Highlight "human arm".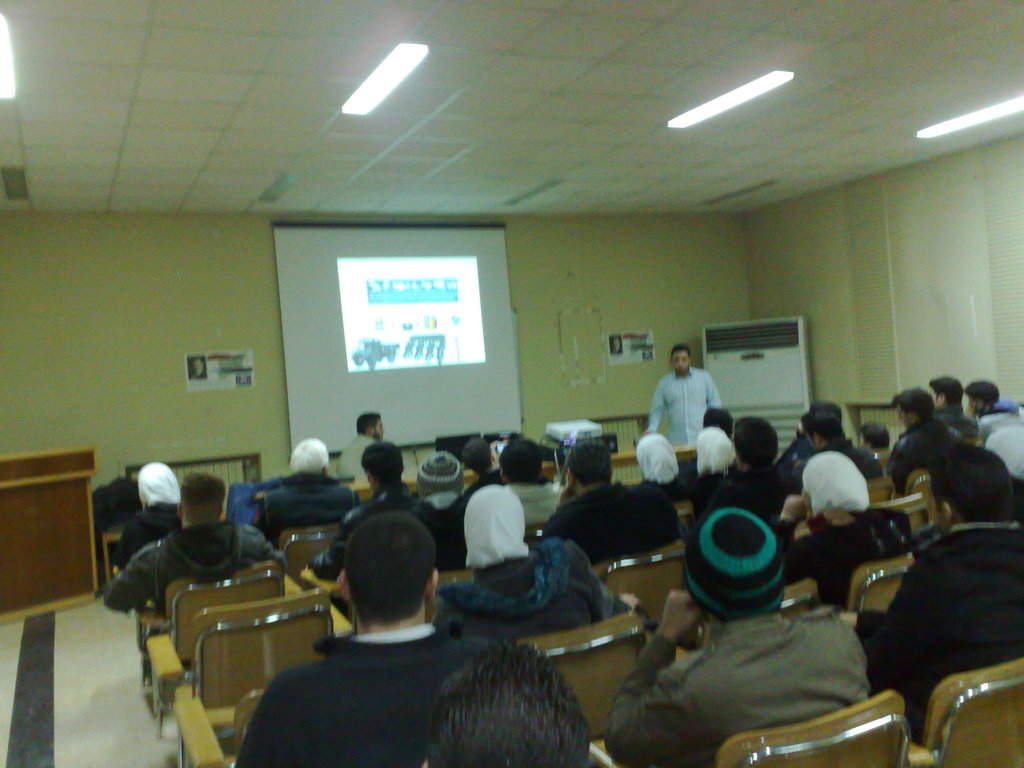
Highlighted region: (104, 540, 158, 619).
